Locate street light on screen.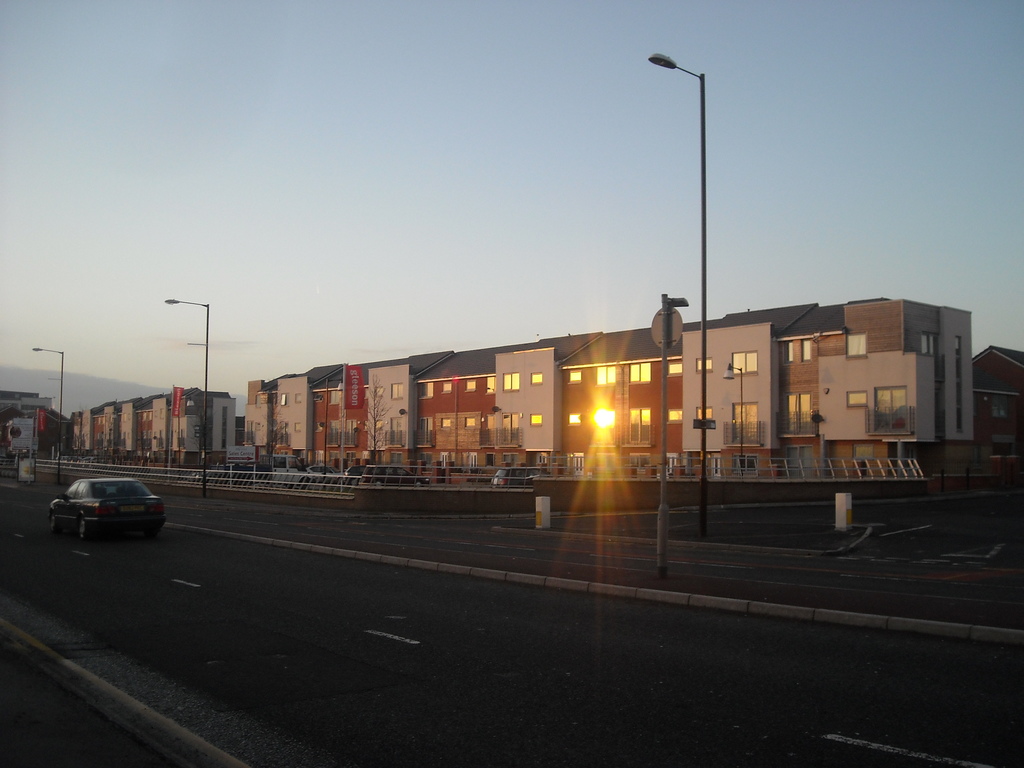
On screen at x1=29 y1=343 x2=64 y2=484.
